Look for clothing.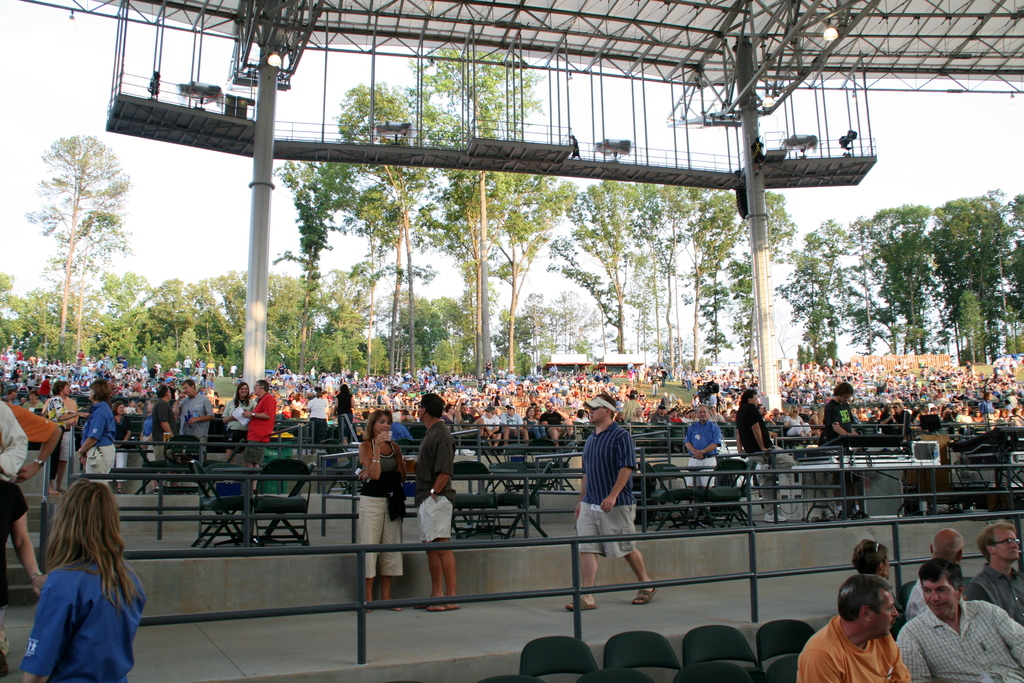
Found: Rect(968, 566, 1023, 623).
